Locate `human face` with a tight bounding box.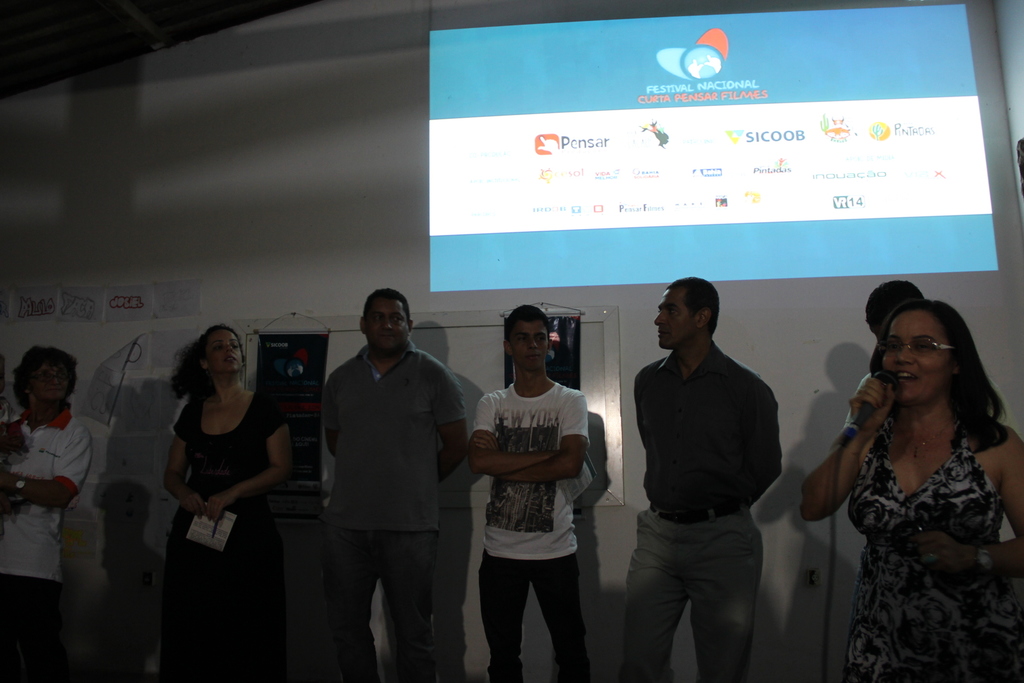
(880,310,948,403).
